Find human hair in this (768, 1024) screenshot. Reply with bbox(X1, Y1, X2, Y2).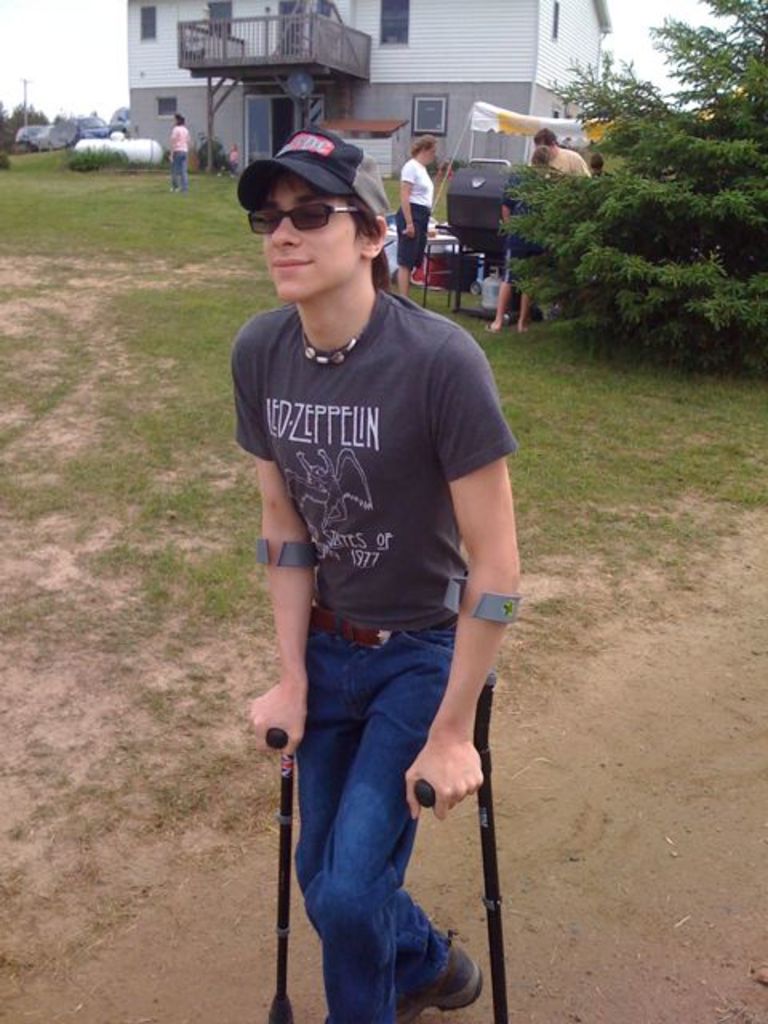
bbox(410, 134, 440, 155).
